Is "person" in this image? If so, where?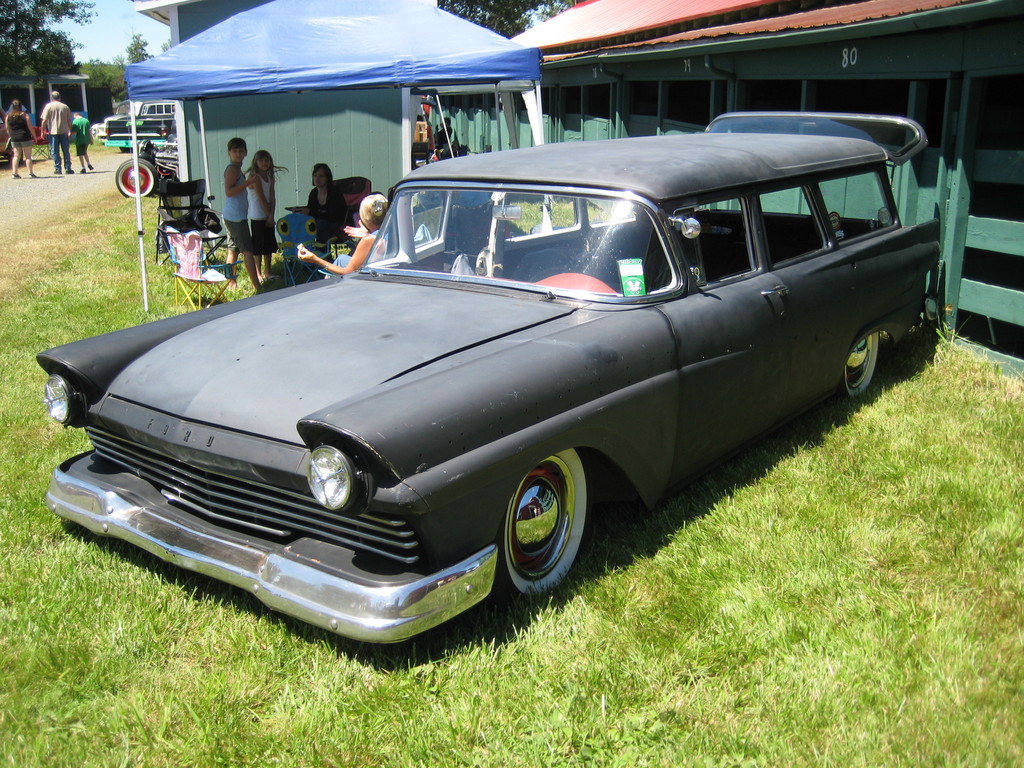
Yes, at region(71, 108, 95, 177).
